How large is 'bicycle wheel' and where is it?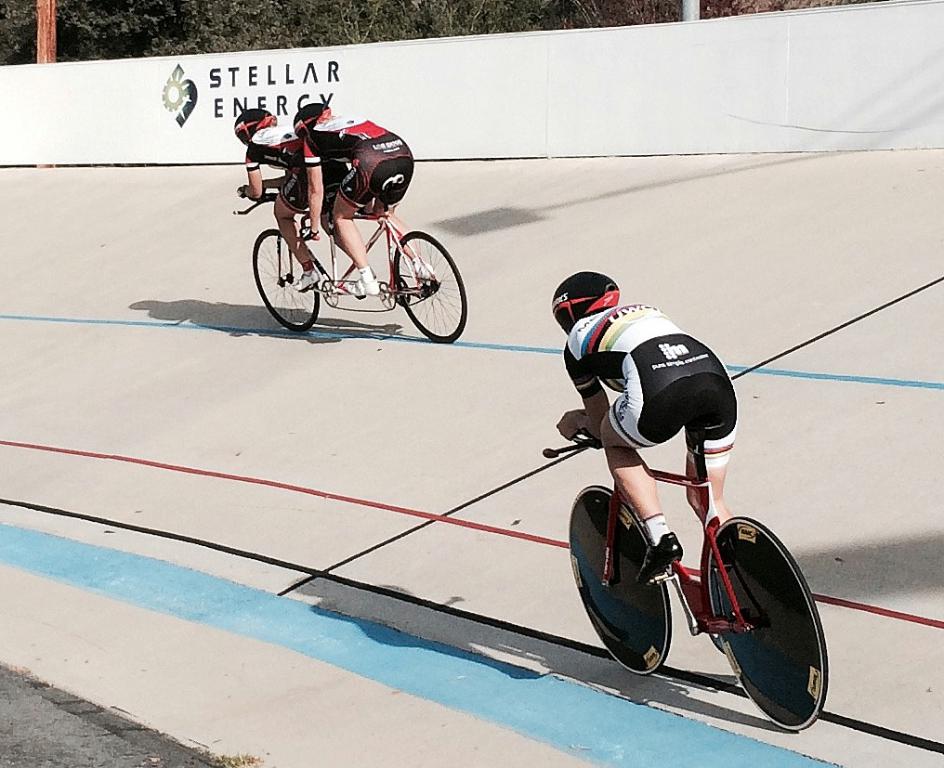
Bounding box: select_region(383, 227, 452, 331).
